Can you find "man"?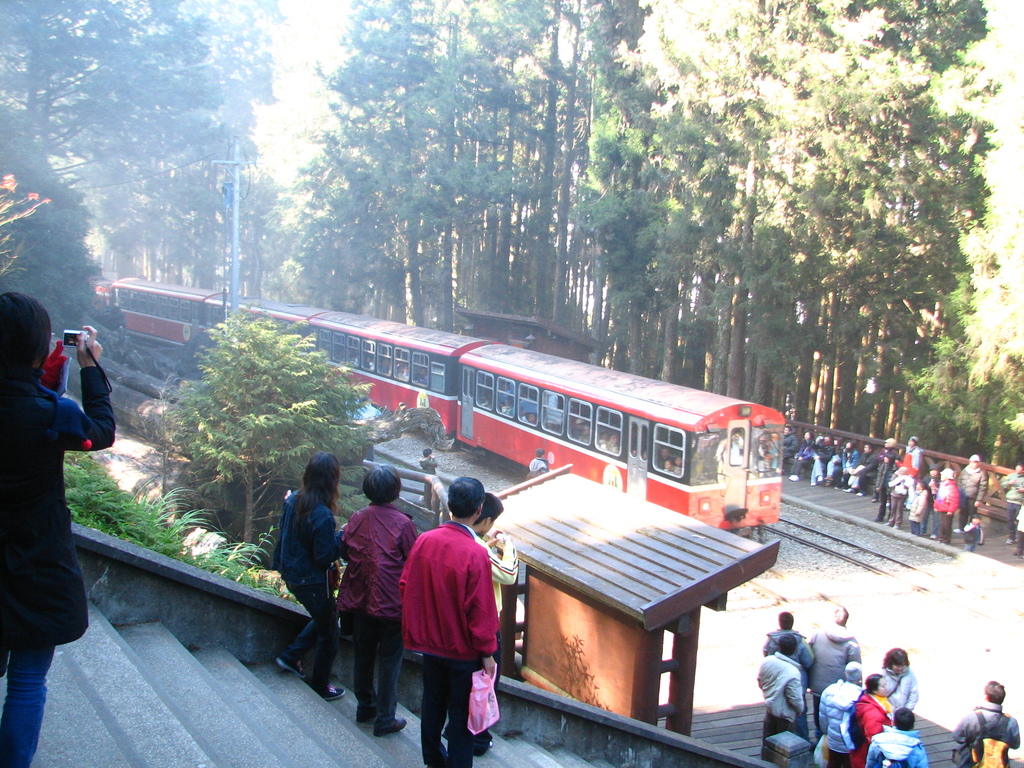
Yes, bounding box: pyautogui.locateOnScreen(873, 710, 936, 767).
